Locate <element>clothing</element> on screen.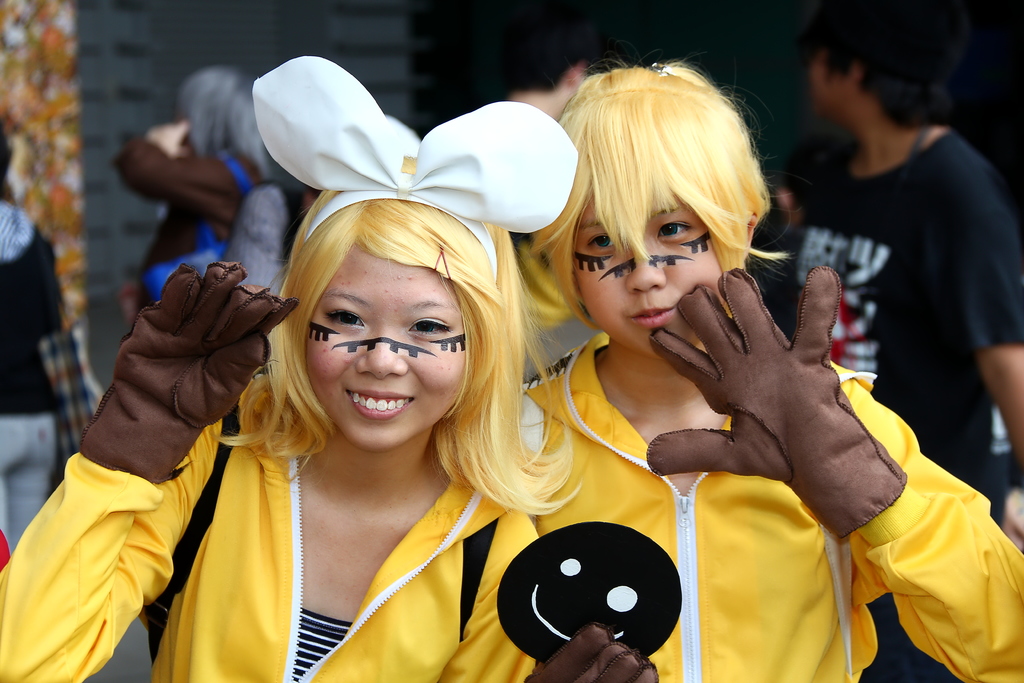
On screen at (0,407,536,682).
